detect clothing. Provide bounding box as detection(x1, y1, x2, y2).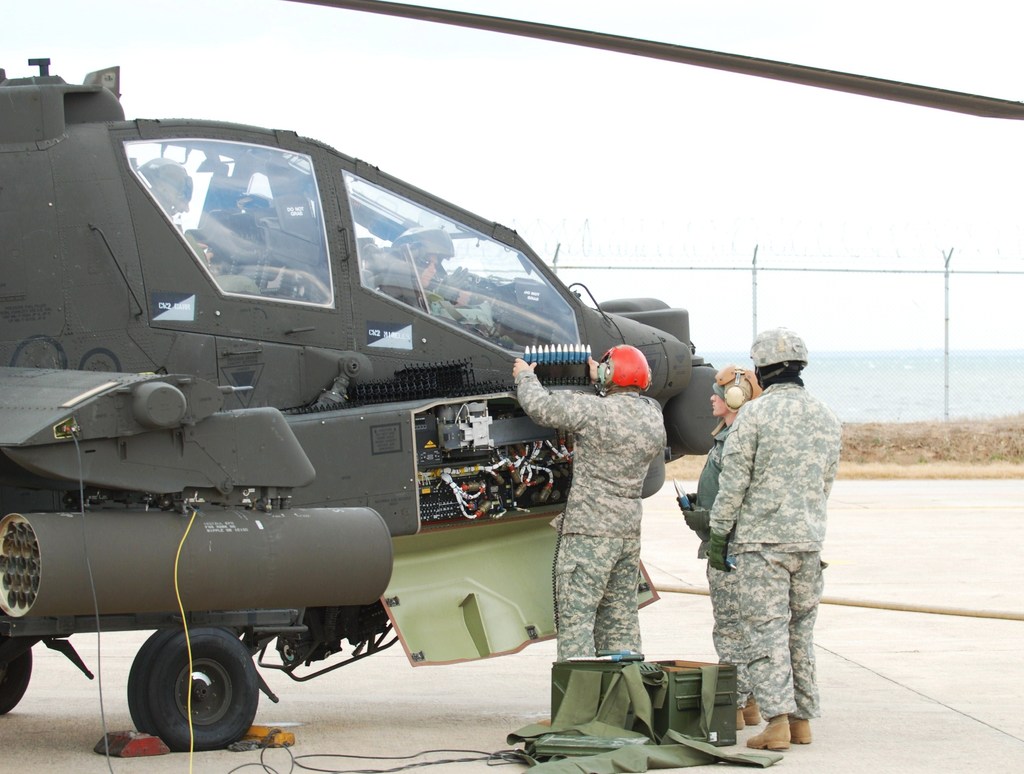
detection(698, 375, 868, 722).
